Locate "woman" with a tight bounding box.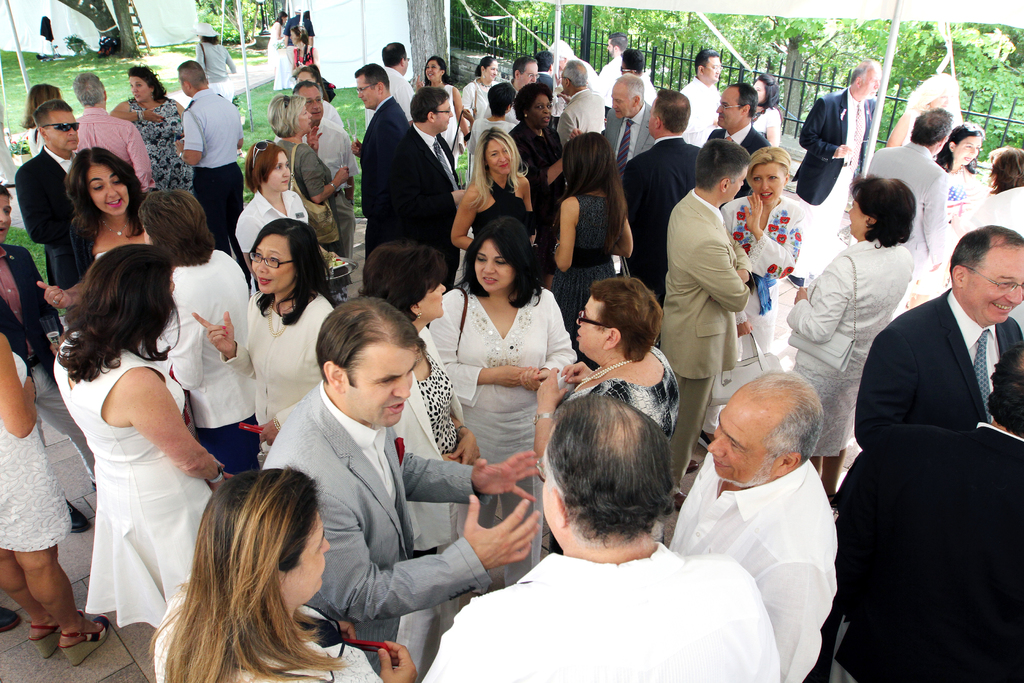
39, 210, 237, 662.
